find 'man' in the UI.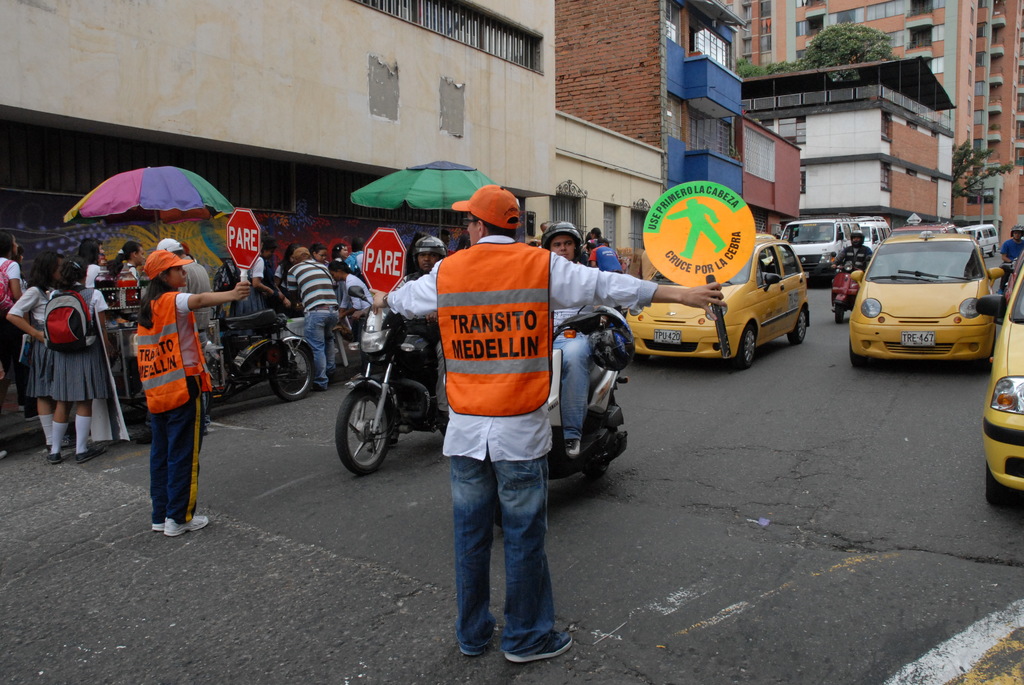
UI element at box(543, 226, 611, 459).
